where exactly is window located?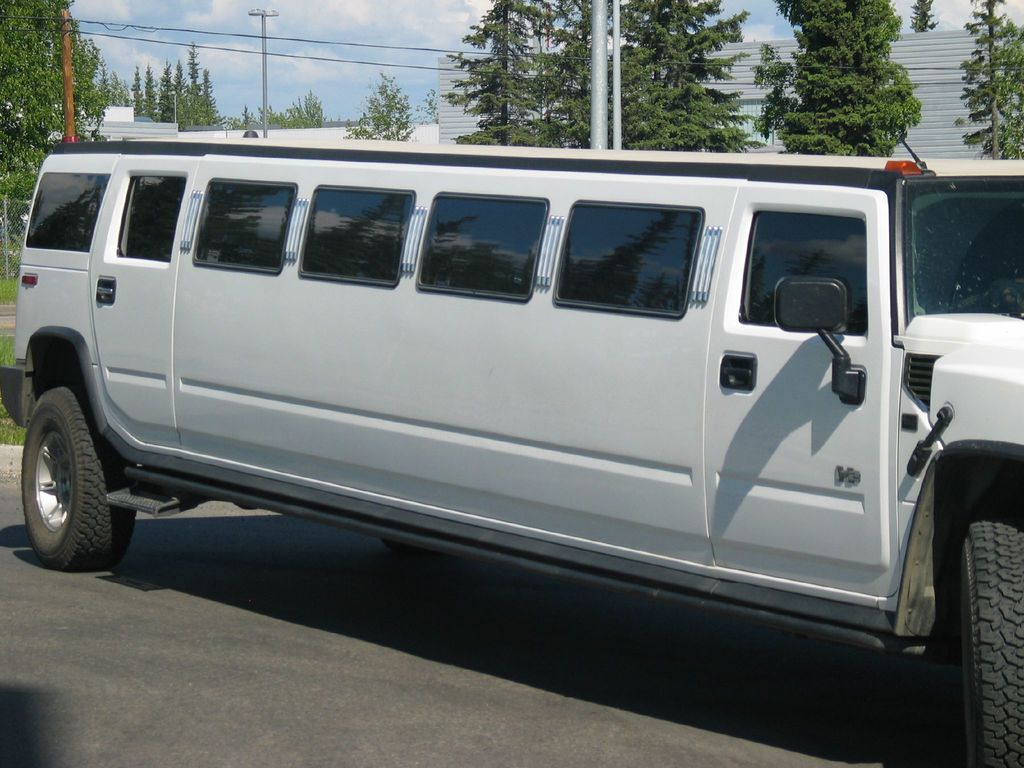
Its bounding box is locate(120, 172, 186, 264).
